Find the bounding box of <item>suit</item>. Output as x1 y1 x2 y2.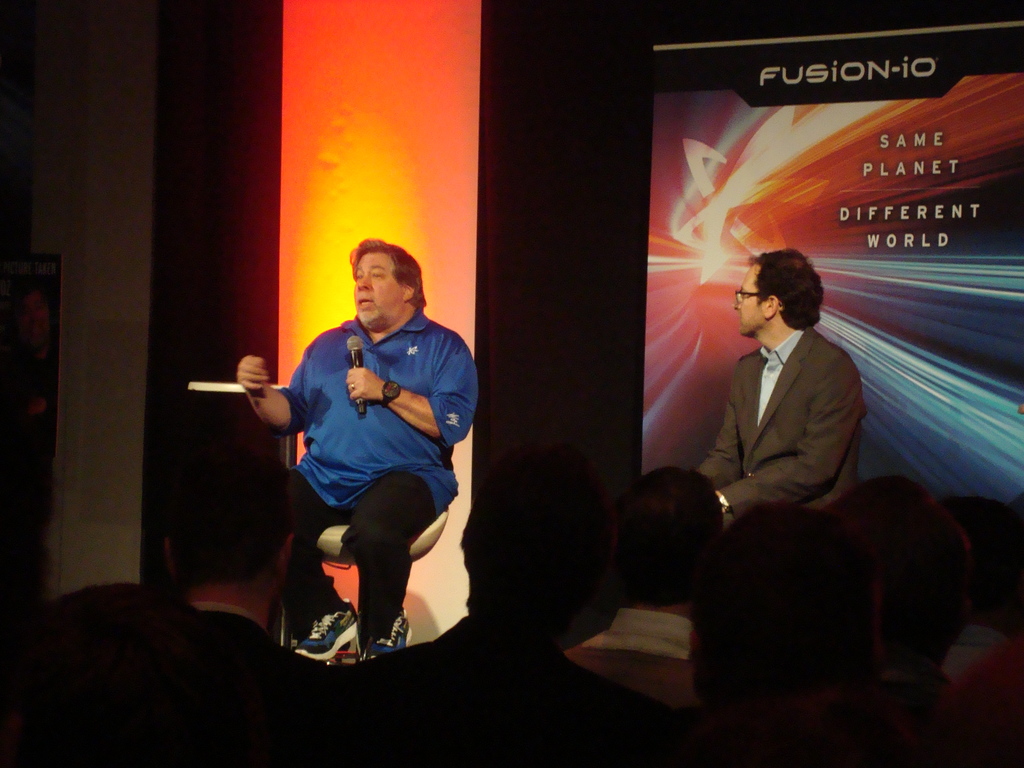
684 269 883 548.
